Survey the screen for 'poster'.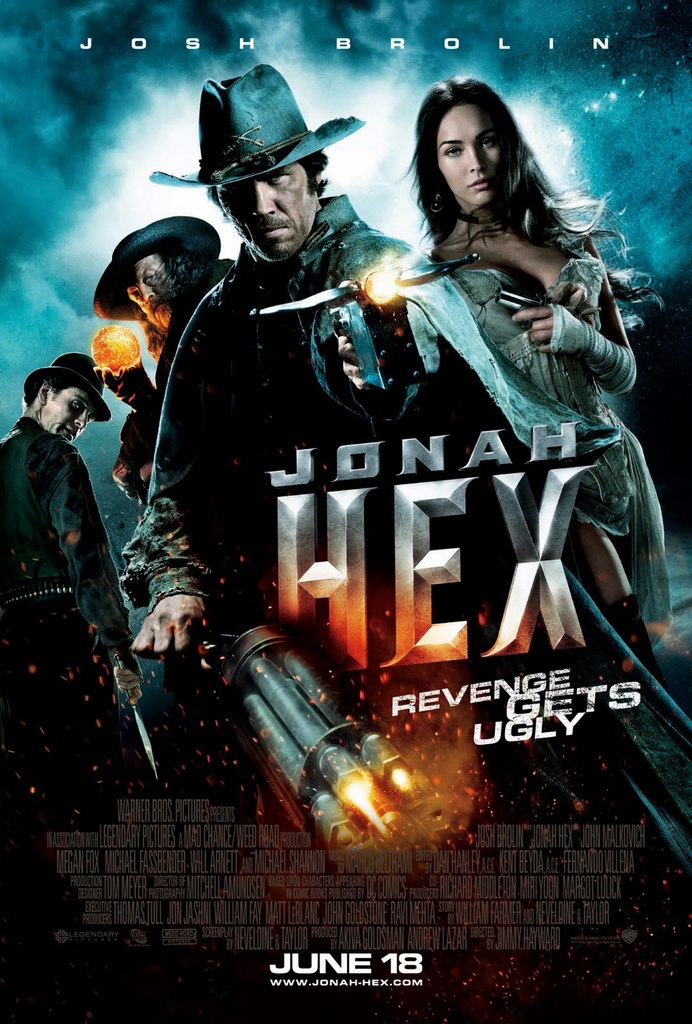
Survey found: 0, 0, 691, 1023.
